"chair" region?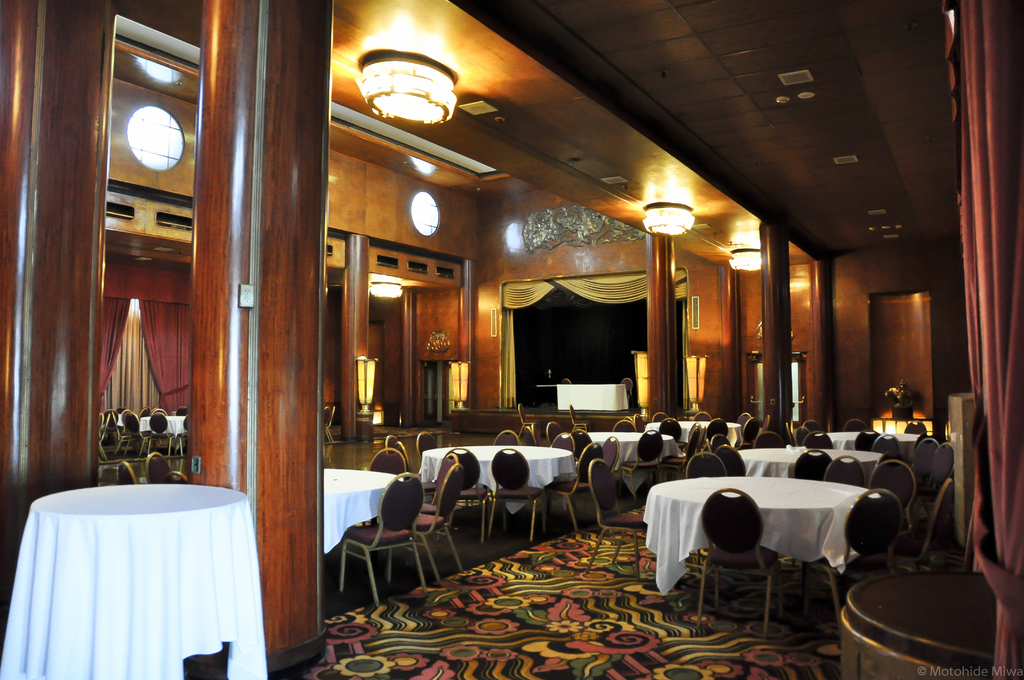
[x1=822, y1=455, x2=866, y2=487]
